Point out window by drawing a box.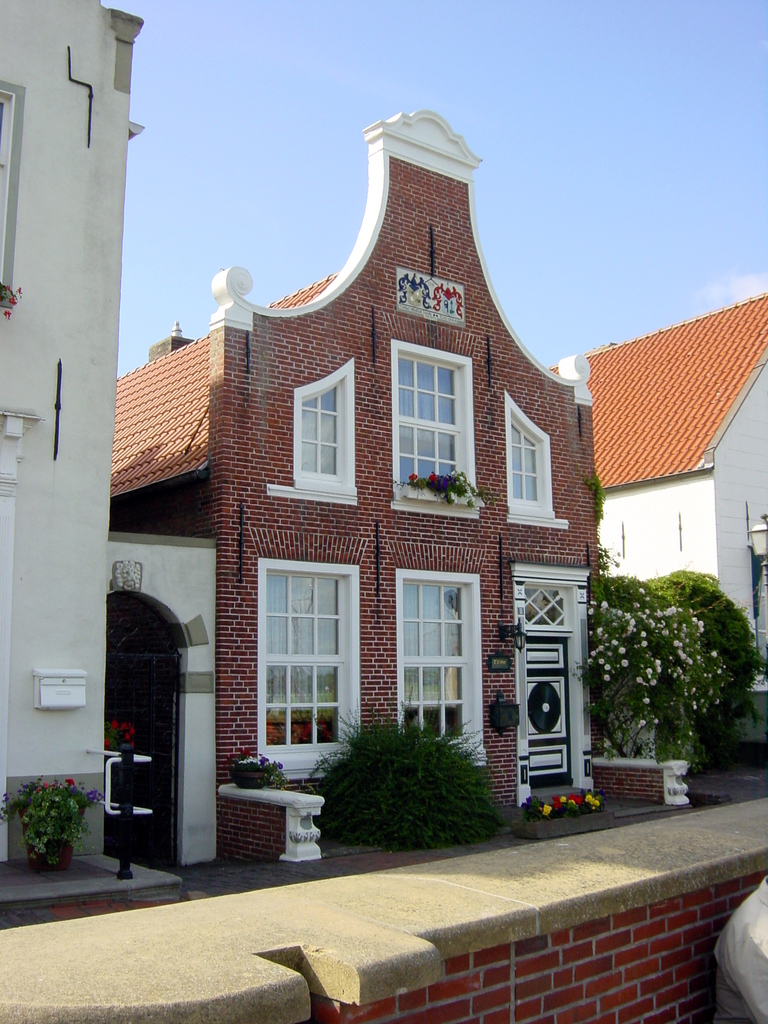
box=[282, 351, 365, 505].
